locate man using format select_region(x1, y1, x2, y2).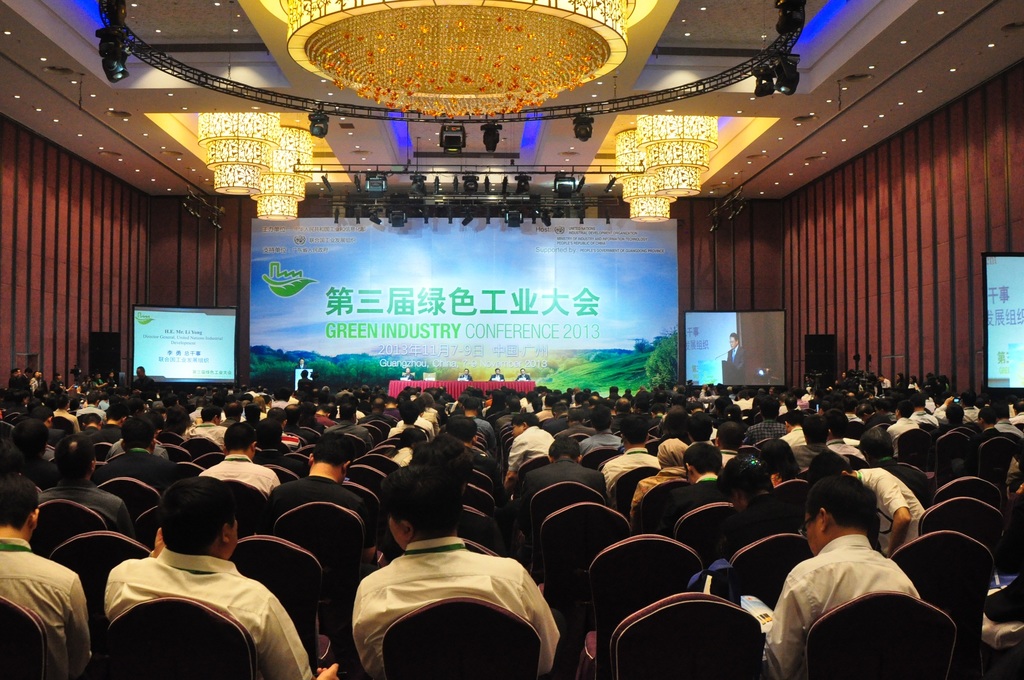
select_region(75, 393, 106, 422).
